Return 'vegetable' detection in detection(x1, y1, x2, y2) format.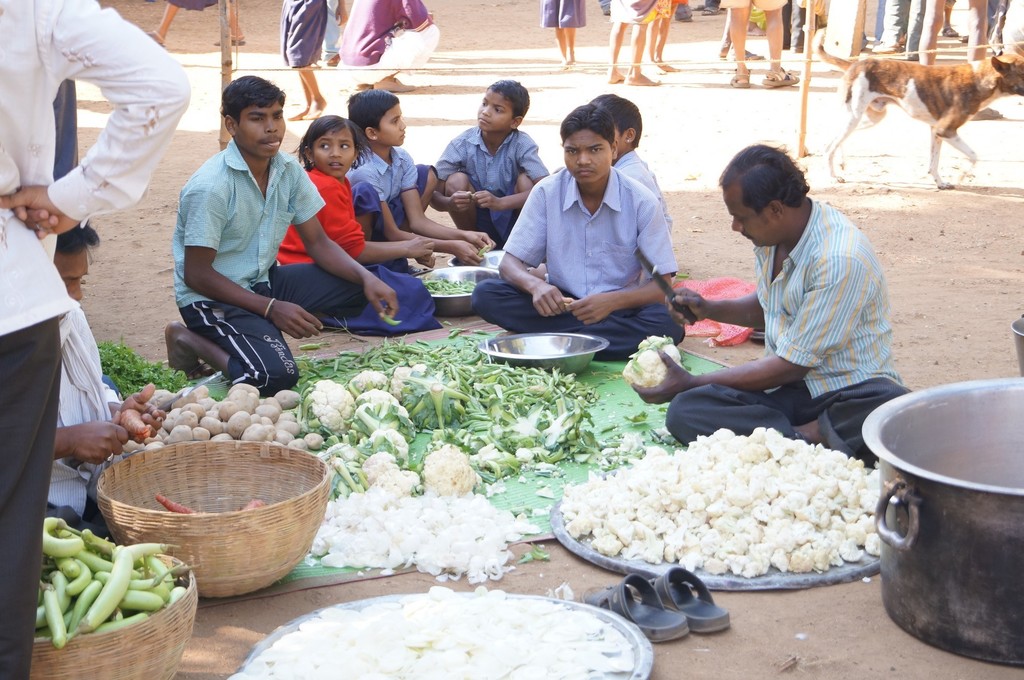
detection(97, 330, 193, 402).
